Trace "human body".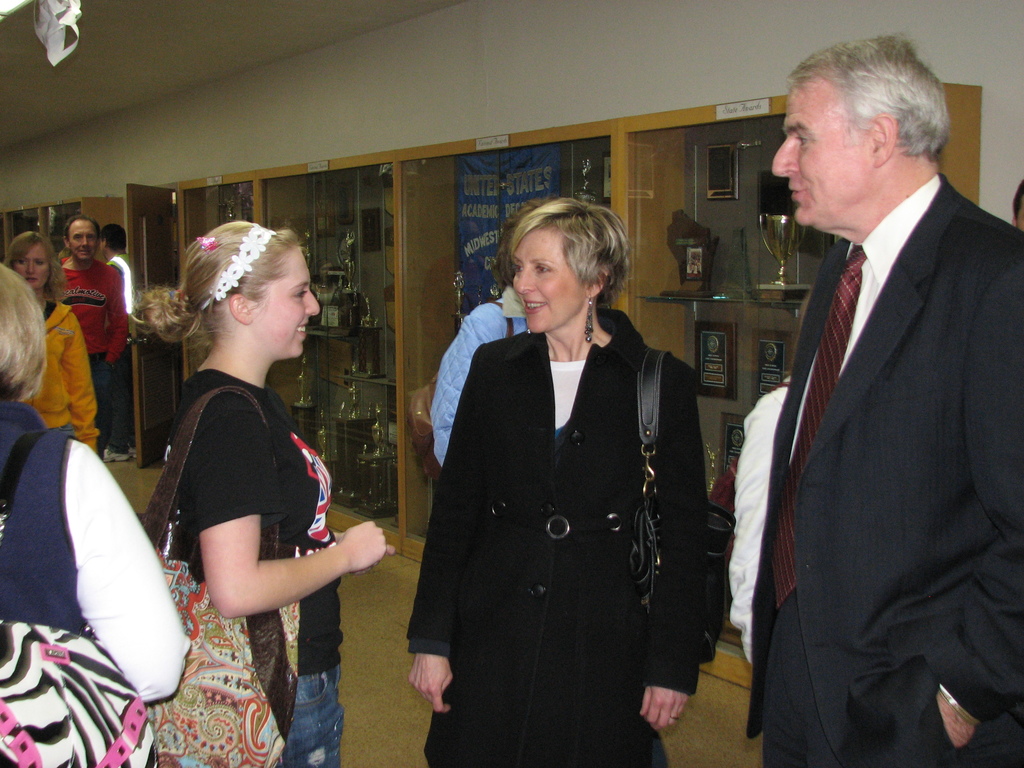
Traced to 155, 364, 390, 764.
